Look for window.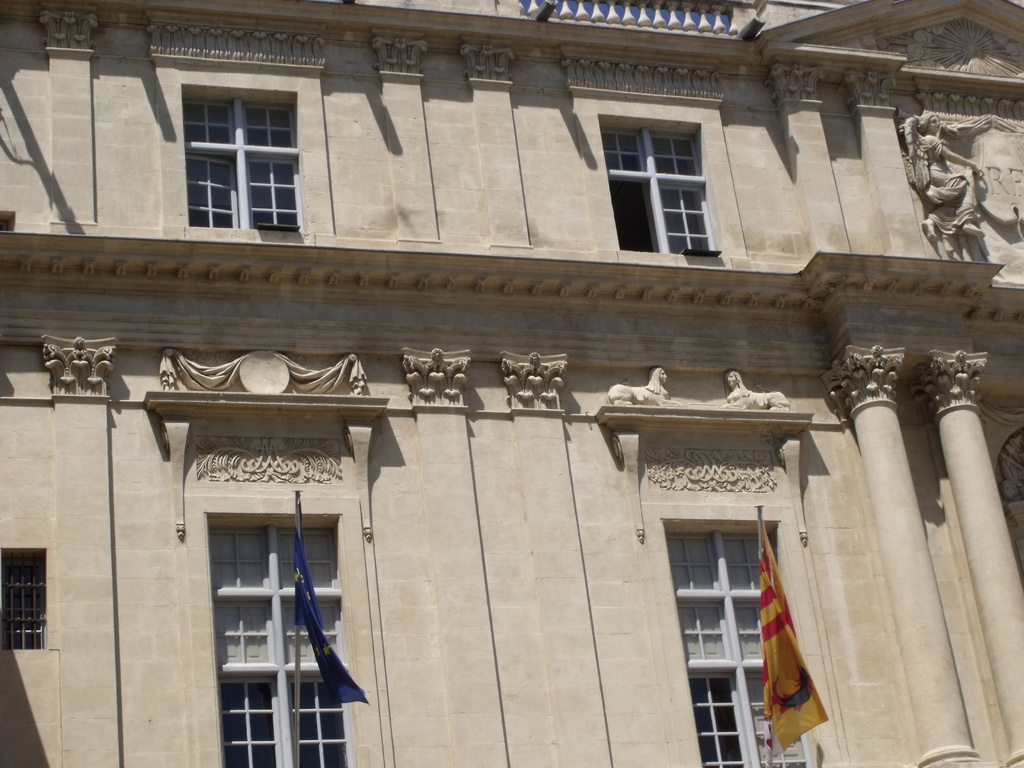
Found: x1=0 y1=547 x2=46 y2=653.
